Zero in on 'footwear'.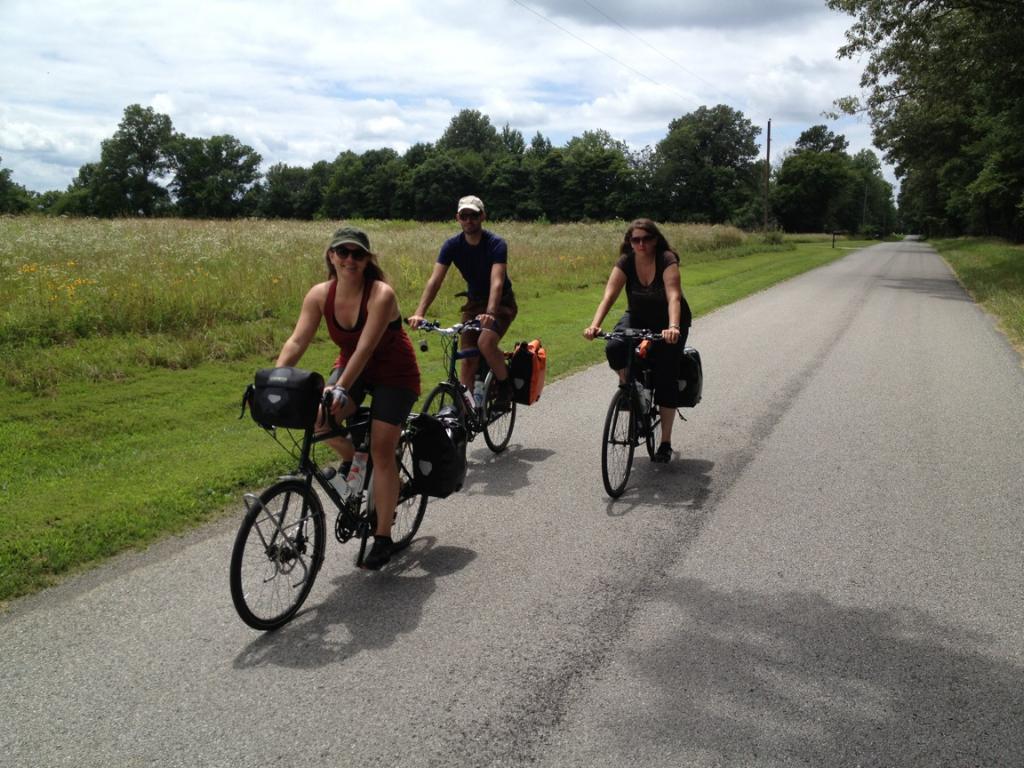
Zeroed in: left=368, top=535, right=396, bottom=571.
